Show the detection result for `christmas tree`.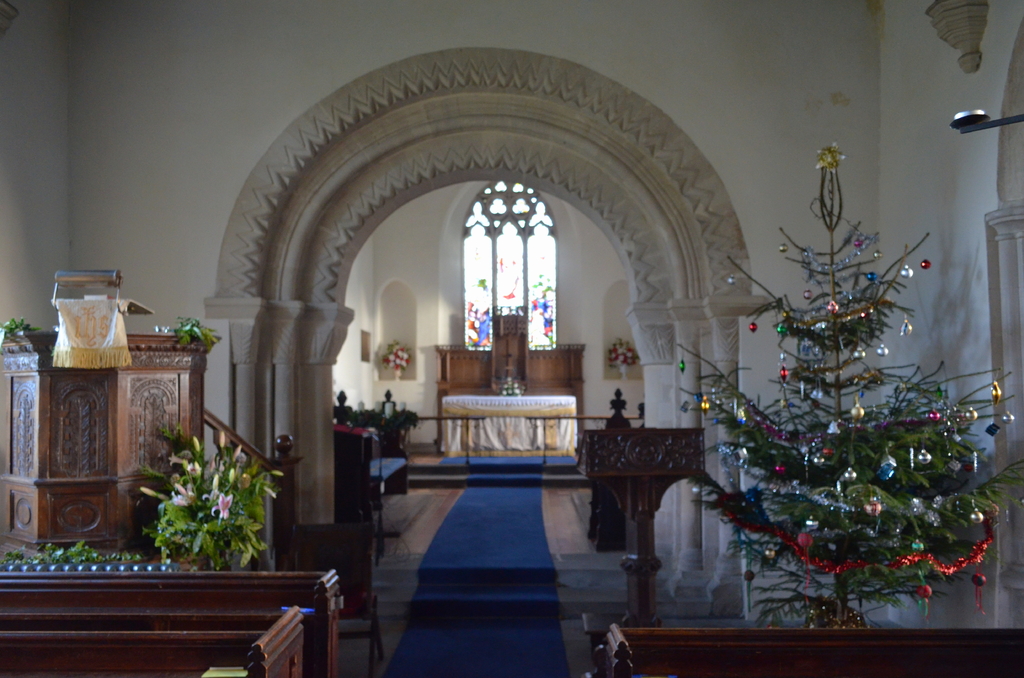
l=664, t=140, r=1023, b=652.
